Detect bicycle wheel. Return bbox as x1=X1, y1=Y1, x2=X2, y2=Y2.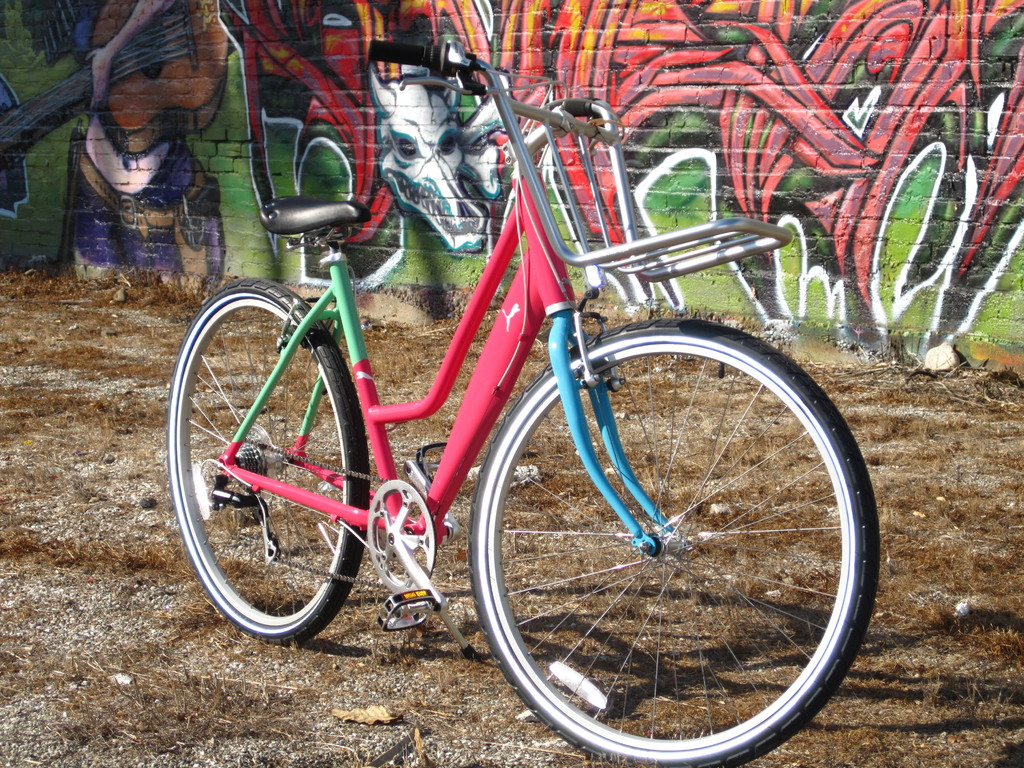
x1=168, y1=278, x2=370, y2=646.
